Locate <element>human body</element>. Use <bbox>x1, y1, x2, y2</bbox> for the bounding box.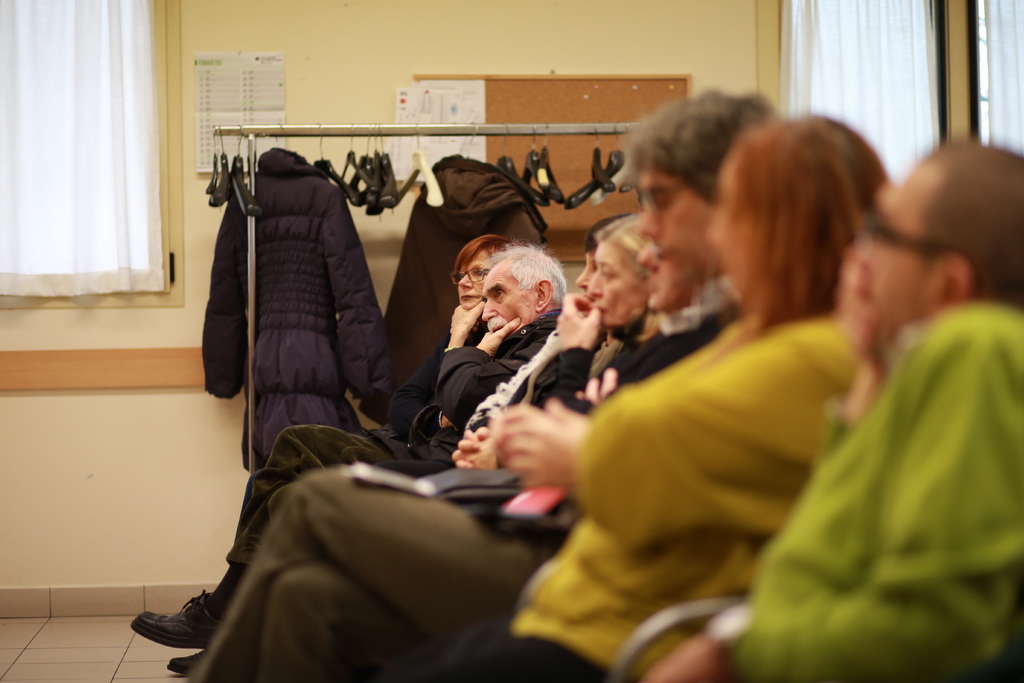
<bbox>177, 107, 875, 682</bbox>.
